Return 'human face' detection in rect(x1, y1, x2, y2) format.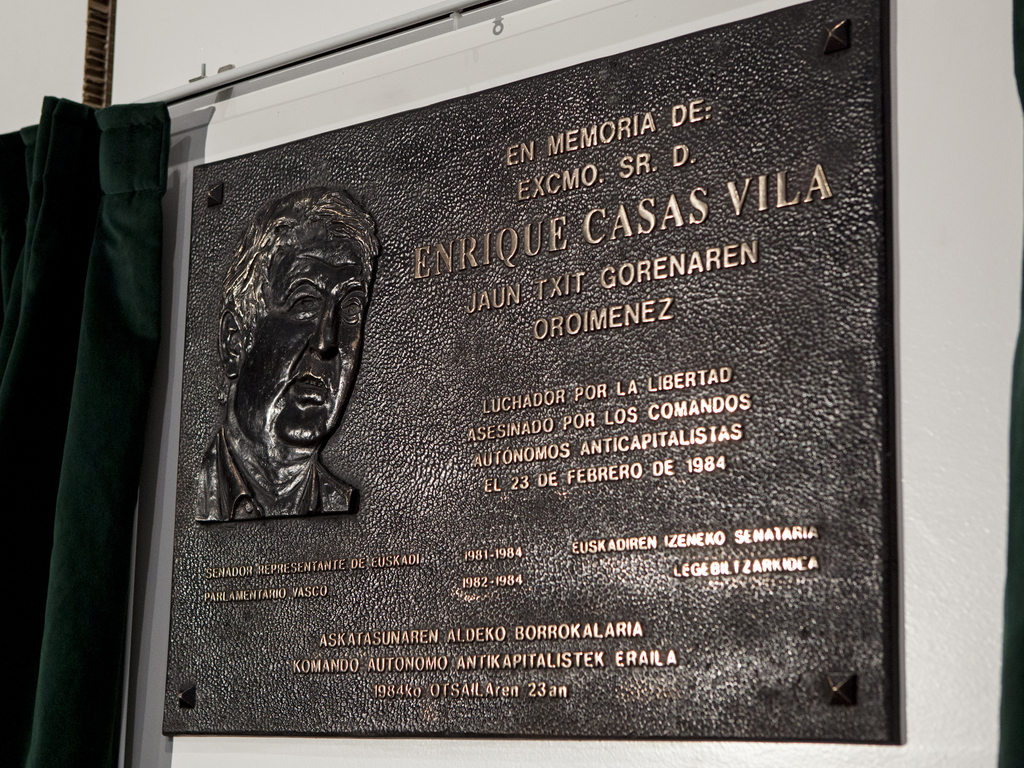
rect(235, 220, 364, 451).
